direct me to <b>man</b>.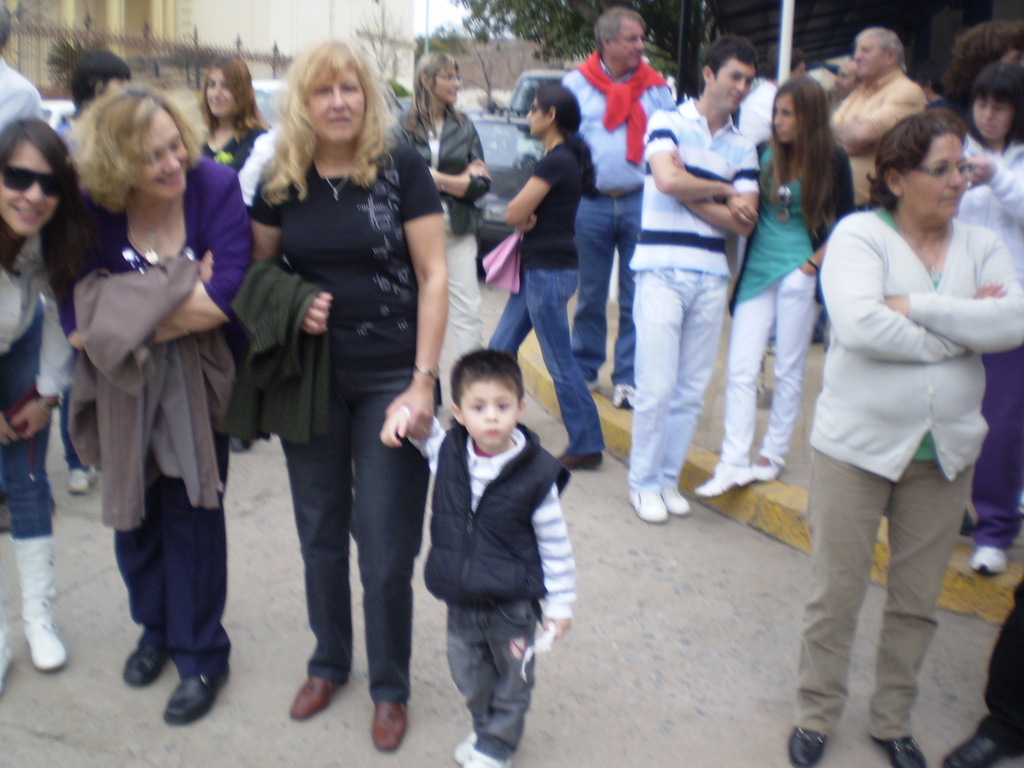
Direction: box=[562, 8, 677, 404].
